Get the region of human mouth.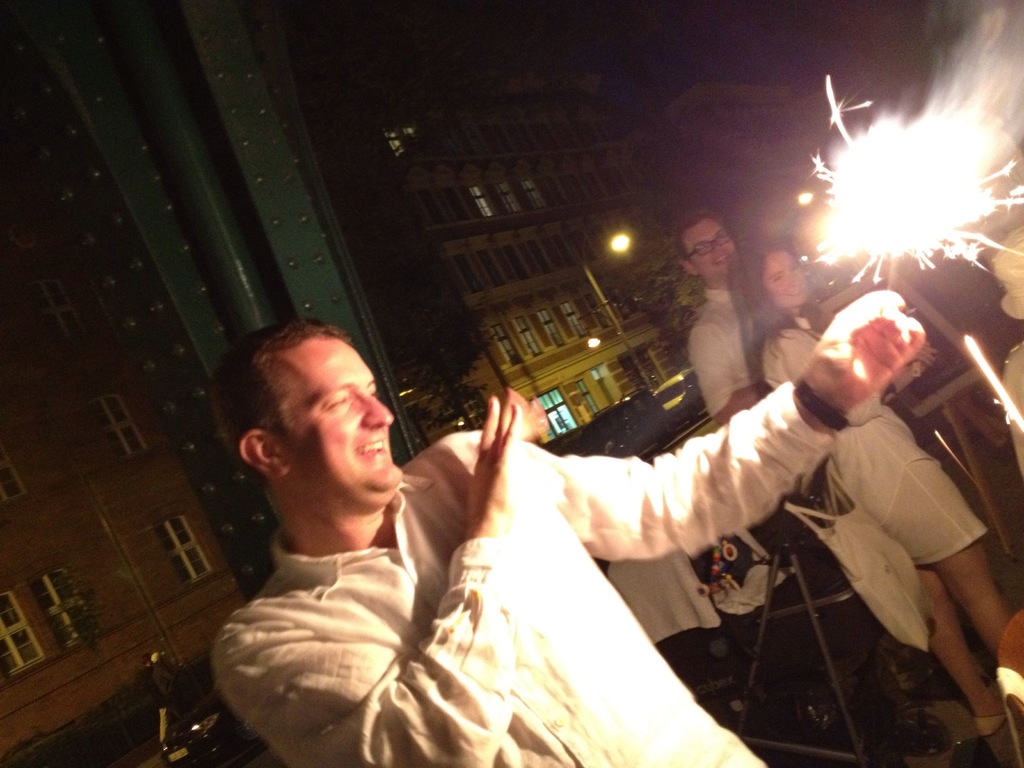
{"left": 356, "top": 438, "right": 387, "bottom": 456}.
